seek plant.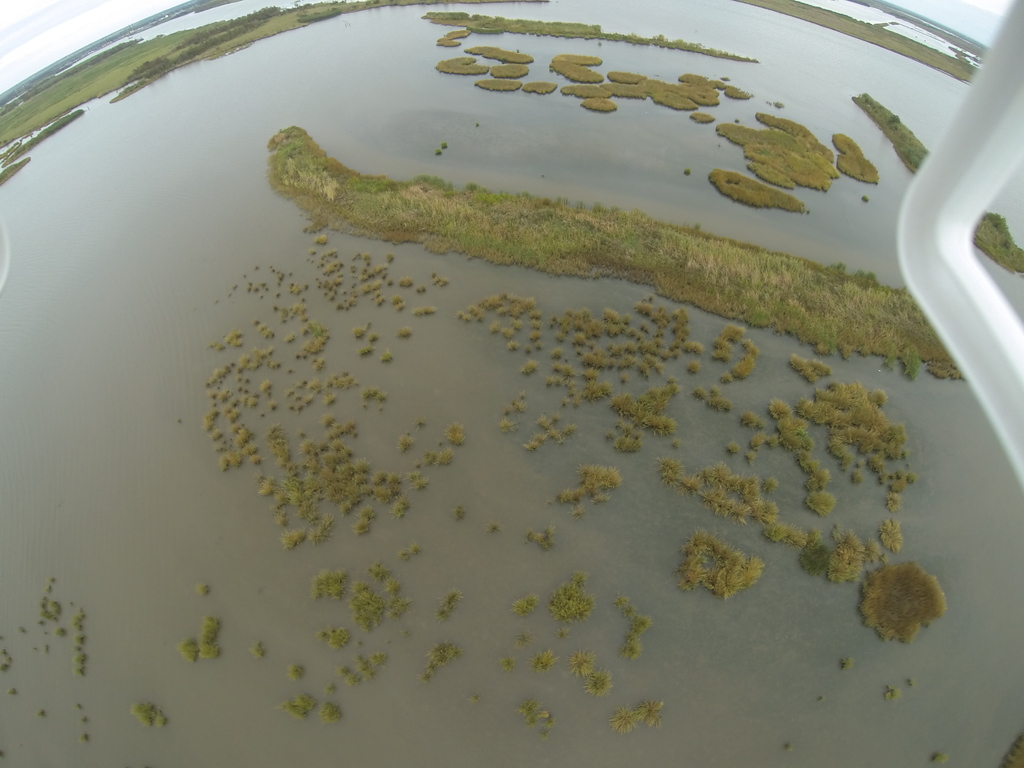
region(189, 584, 207, 595).
